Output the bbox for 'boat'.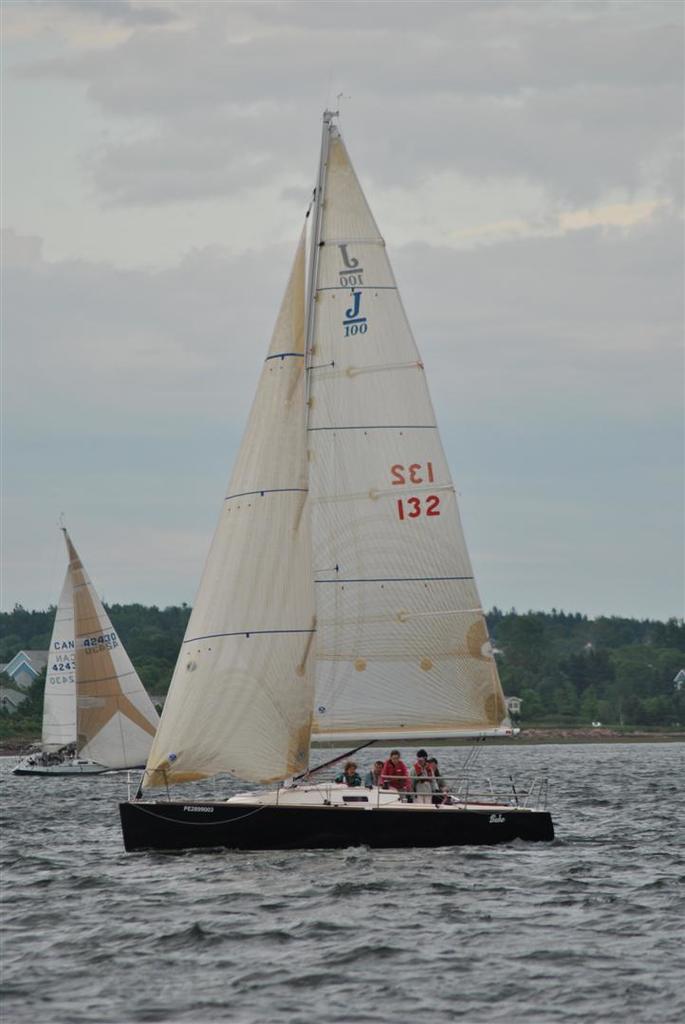
BBox(17, 530, 157, 776).
